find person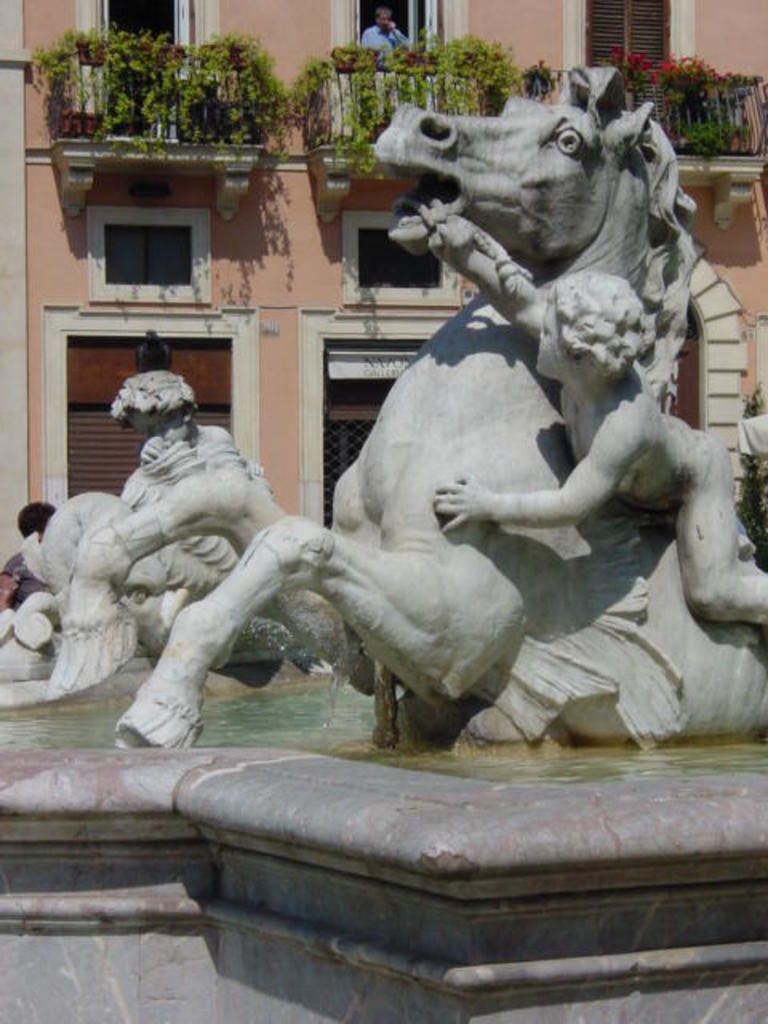
pyautogui.locateOnScreen(107, 366, 280, 587)
